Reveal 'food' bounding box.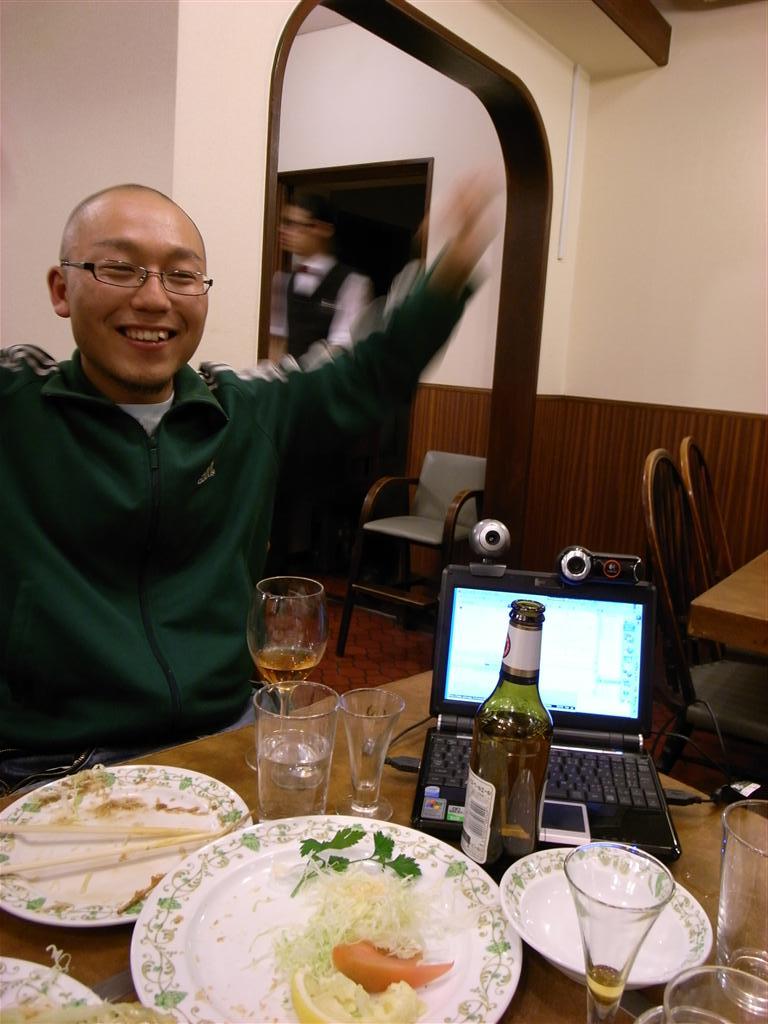
Revealed: l=0, t=941, r=181, b=1023.
